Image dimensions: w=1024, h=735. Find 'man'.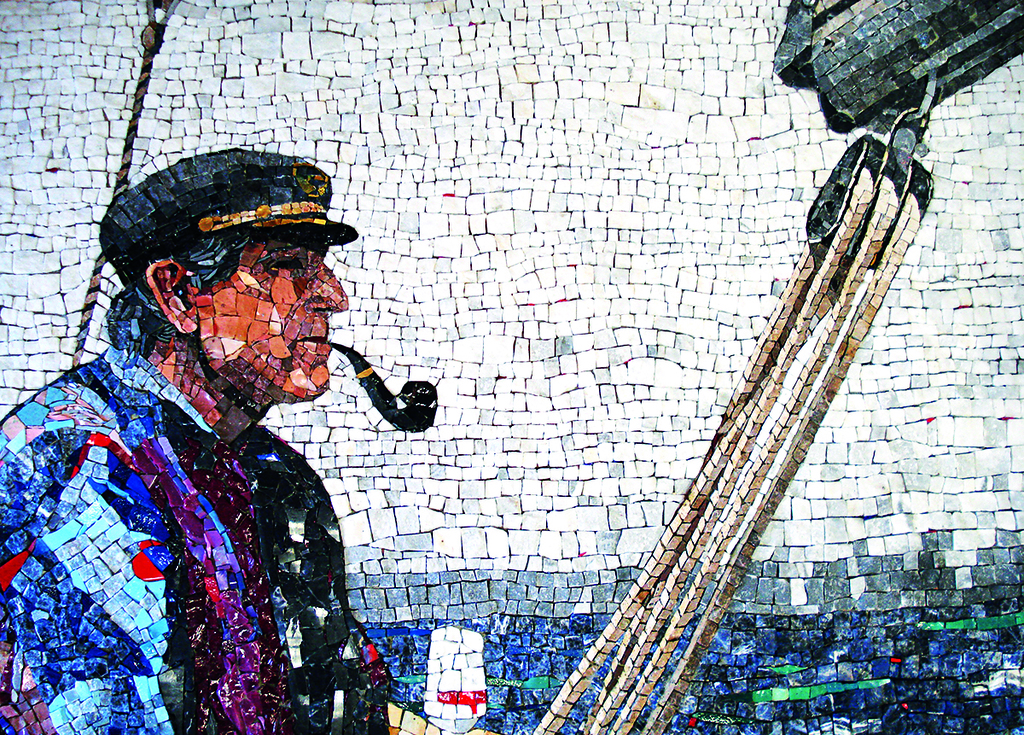
[left=15, top=170, right=434, bottom=726].
